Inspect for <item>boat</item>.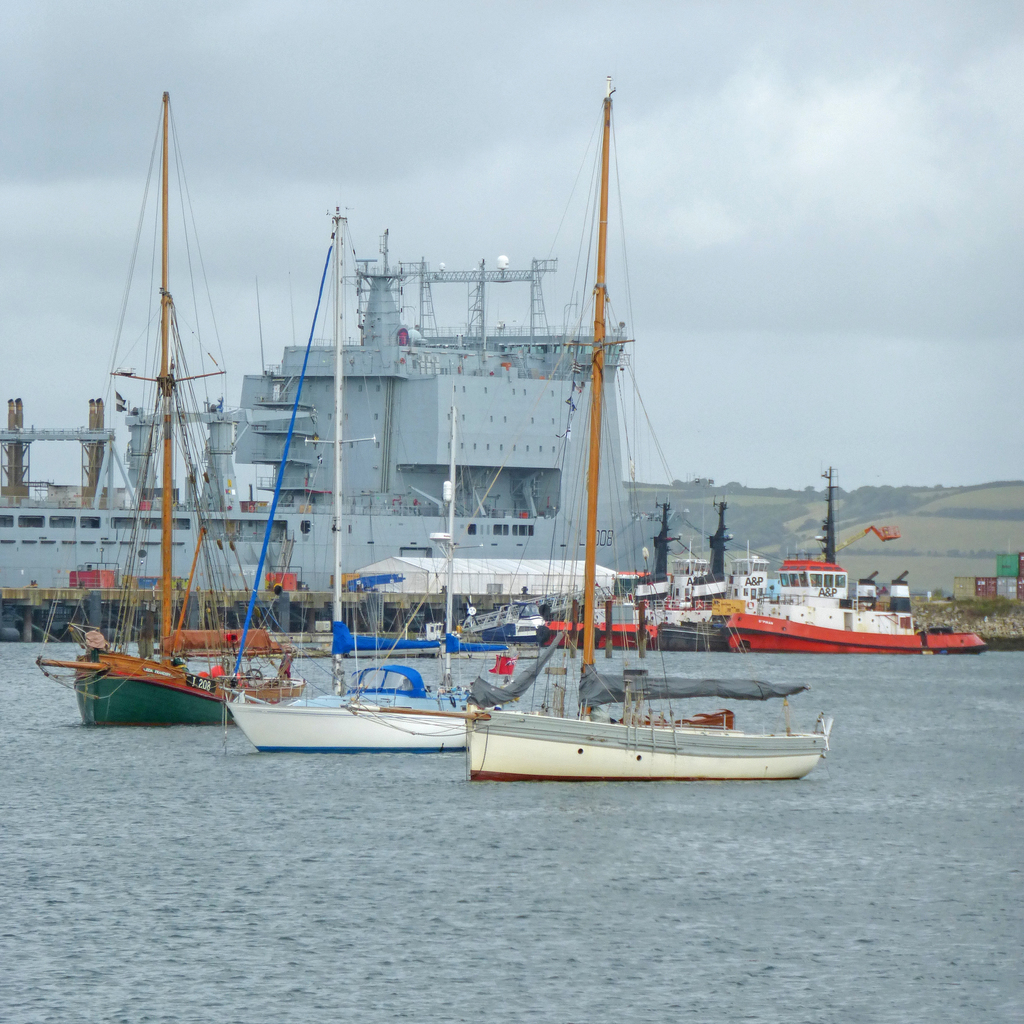
Inspection: pyautogui.locateOnScreen(345, 83, 834, 780).
